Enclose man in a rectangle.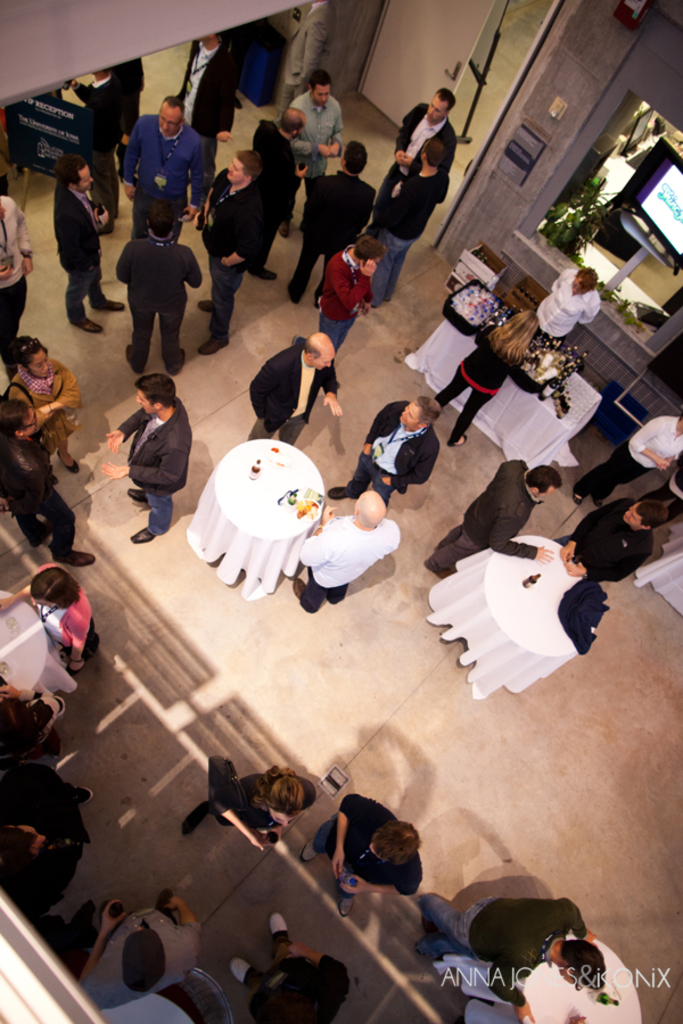
locate(571, 411, 682, 506).
